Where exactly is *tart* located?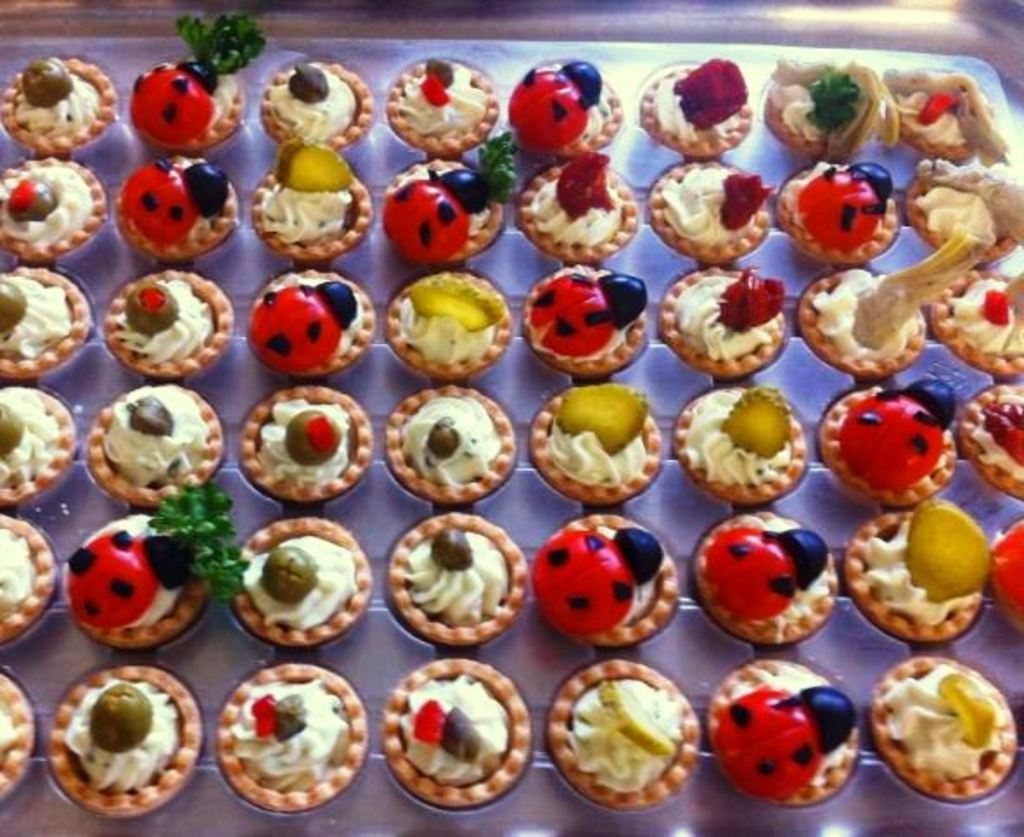
Its bounding box is bbox=(0, 54, 119, 156).
